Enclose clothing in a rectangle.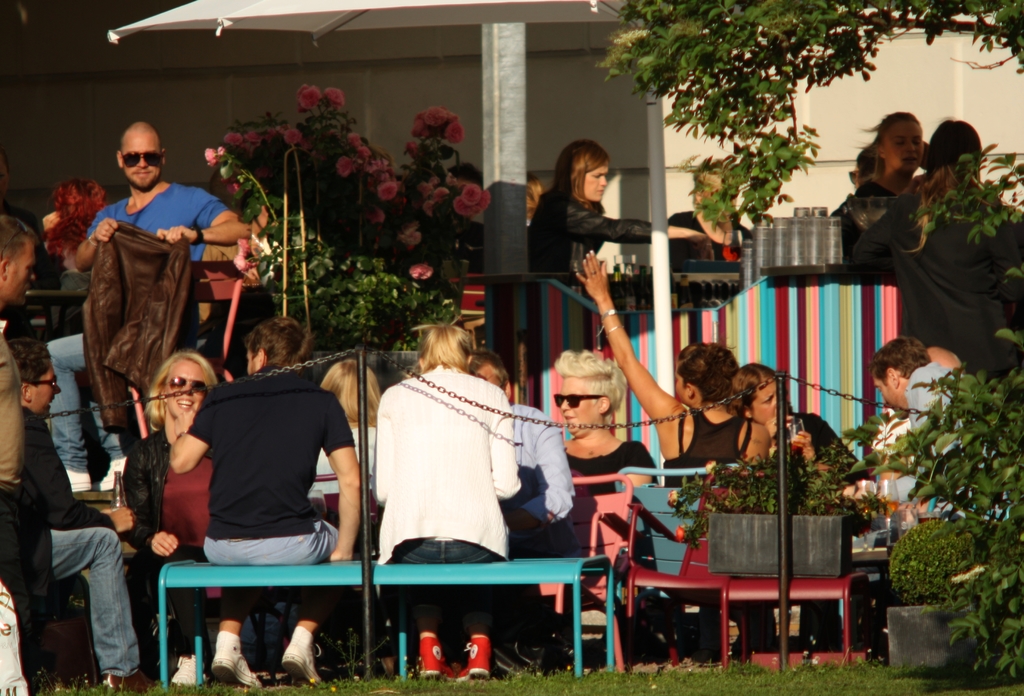
l=660, t=400, r=750, b=487.
